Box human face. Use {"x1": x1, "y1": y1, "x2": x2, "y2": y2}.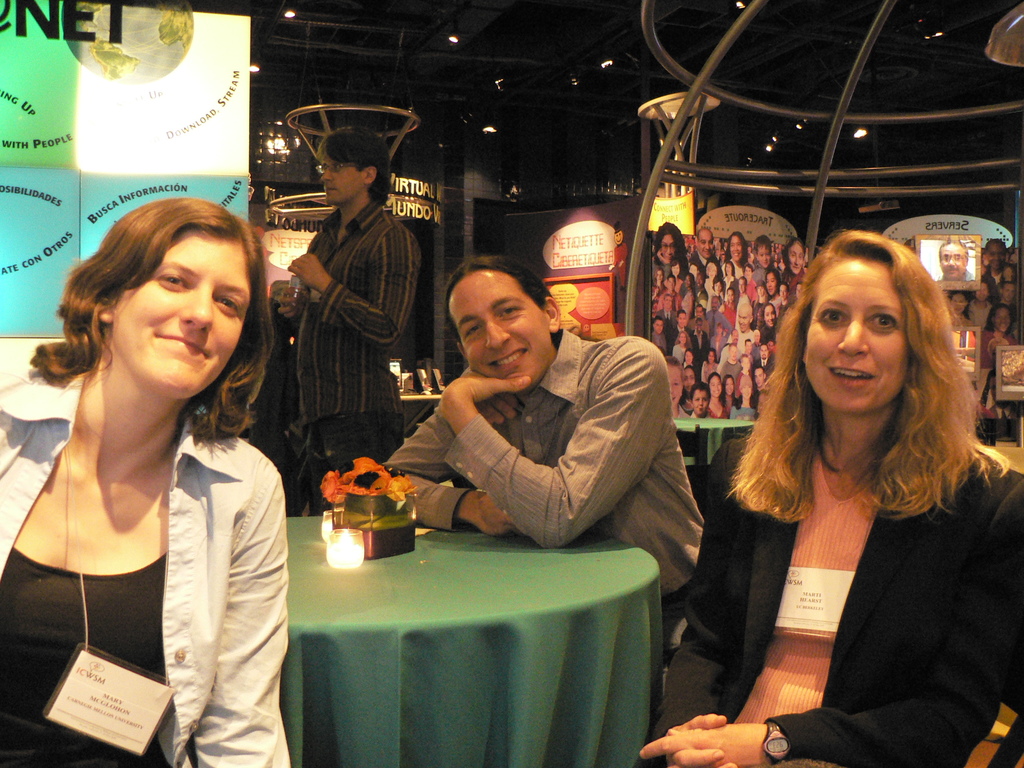
{"x1": 318, "y1": 152, "x2": 366, "y2": 204}.
